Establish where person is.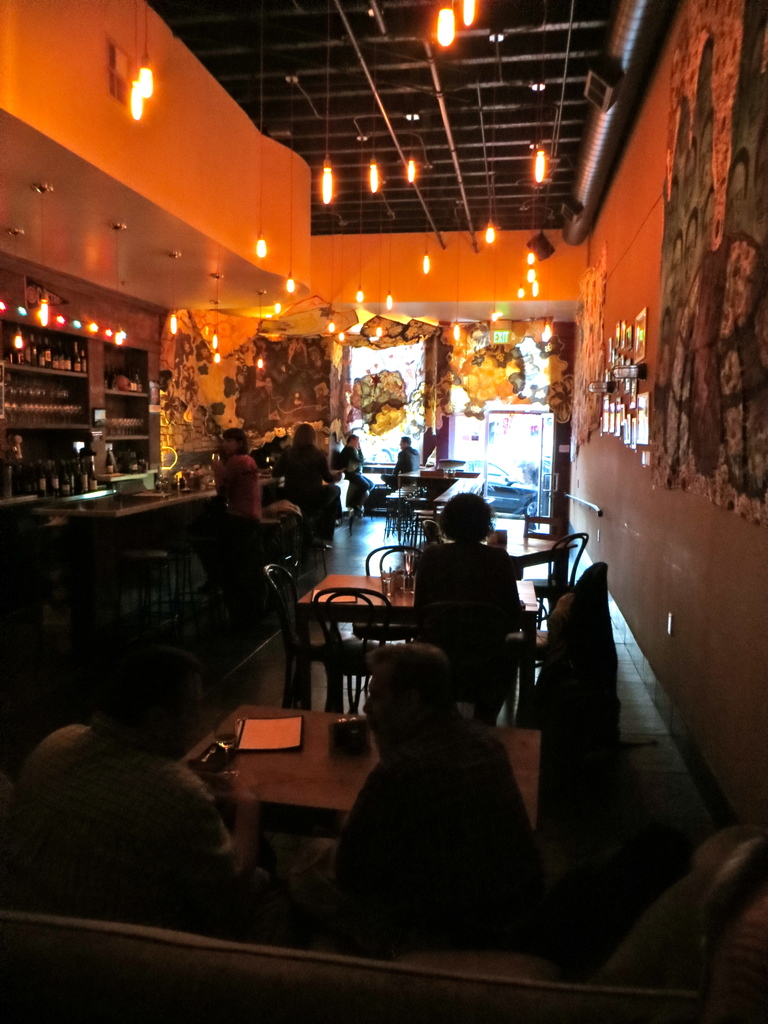
Established at (412,490,522,680).
